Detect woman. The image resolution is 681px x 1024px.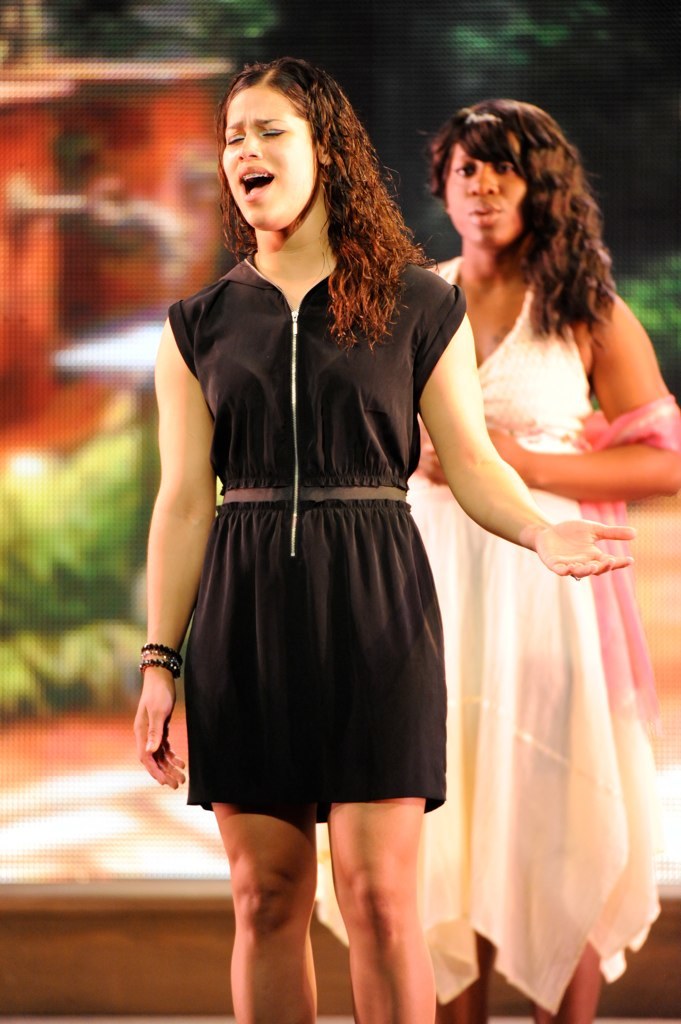
{"left": 134, "top": 54, "right": 637, "bottom": 1023}.
